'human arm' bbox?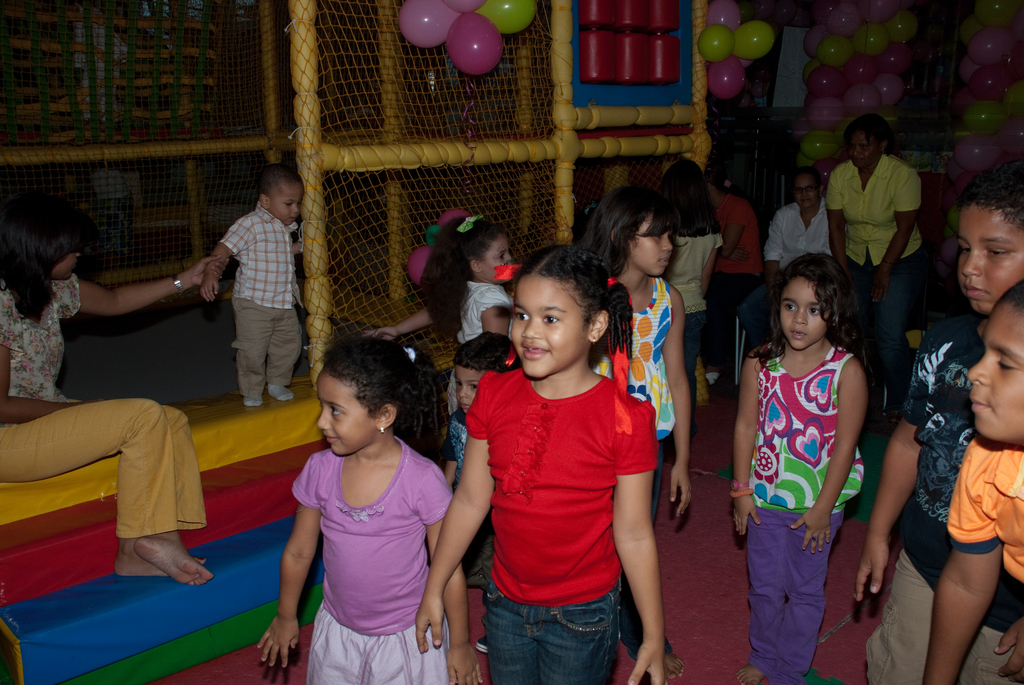
detection(661, 284, 696, 516)
